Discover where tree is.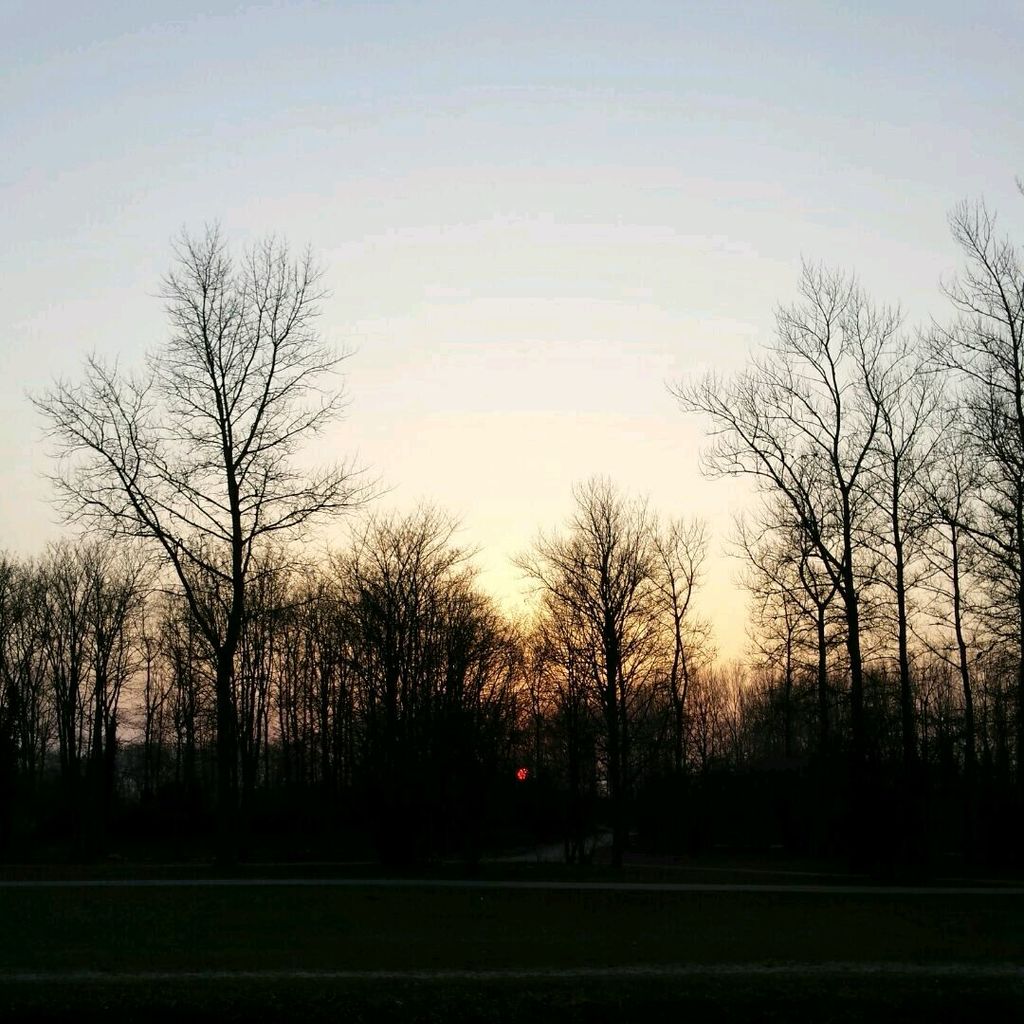
Discovered at 511:457:693:787.
